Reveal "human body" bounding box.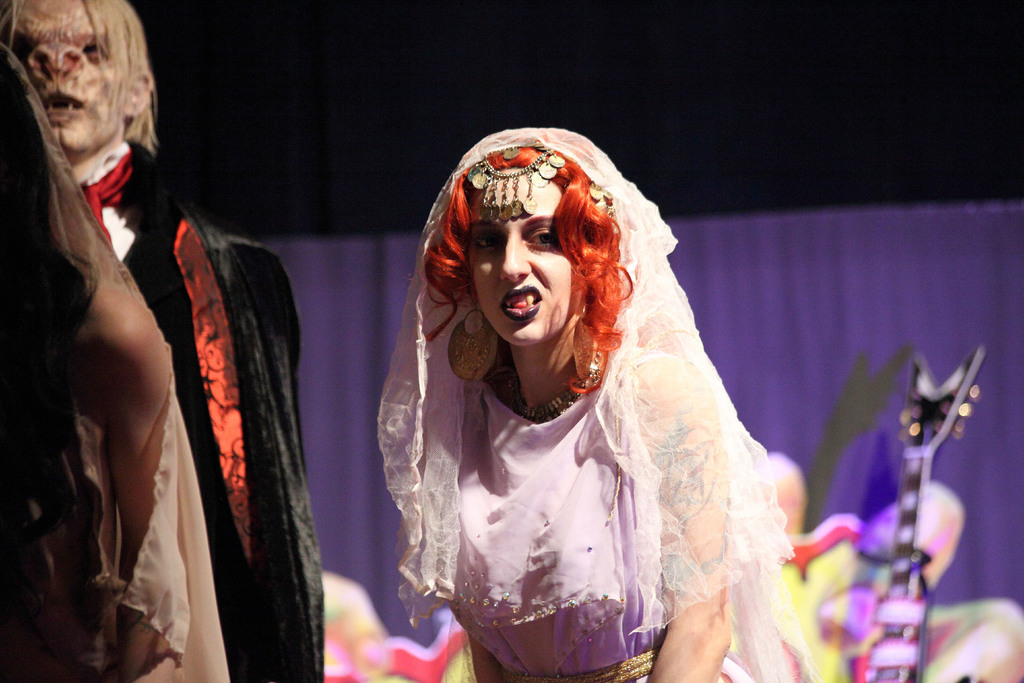
Revealed: pyautogui.locateOnScreen(364, 145, 804, 652).
